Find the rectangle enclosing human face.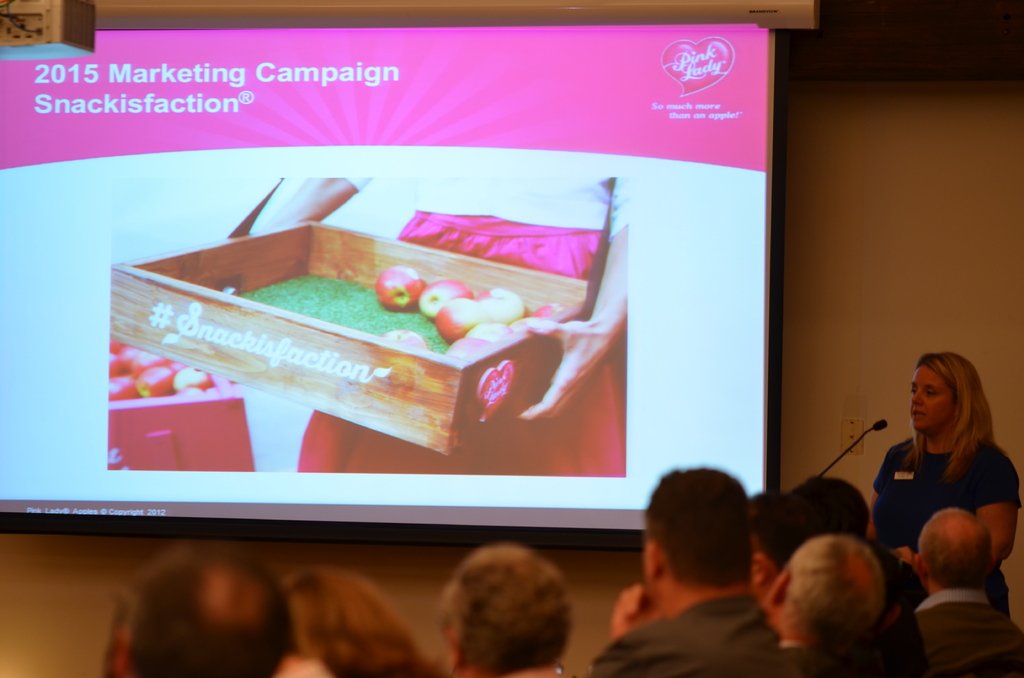
BBox(909, 366, 954, 435).
